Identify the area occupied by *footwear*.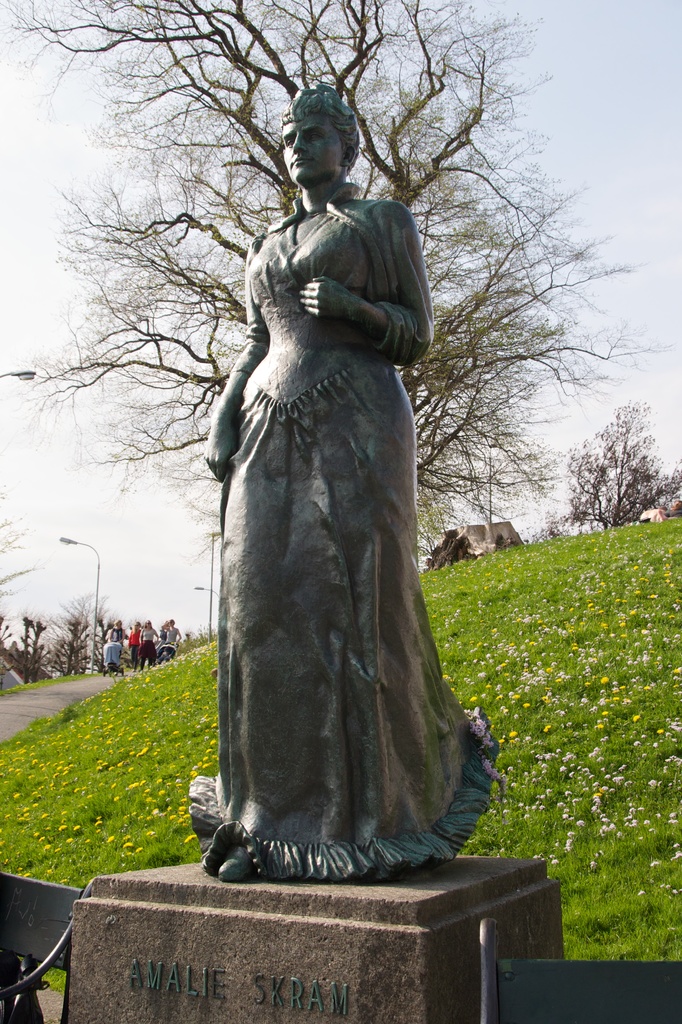
Area: pyautogui.locateOnScreen(218, 844, 255, 875).
